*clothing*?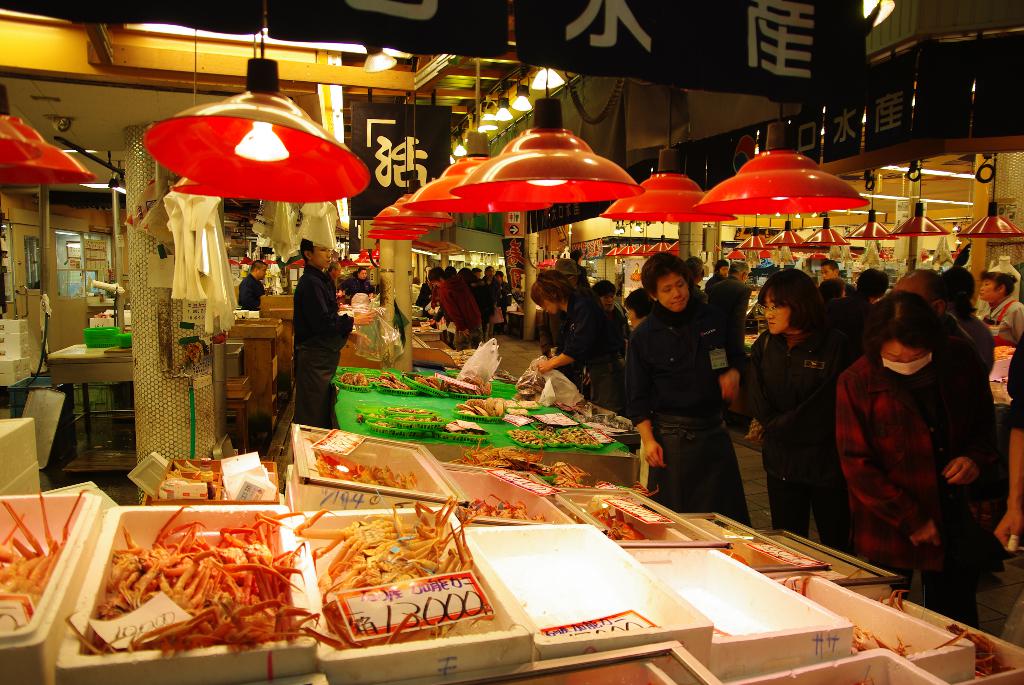
BBox(827, 301, 996, 587)
